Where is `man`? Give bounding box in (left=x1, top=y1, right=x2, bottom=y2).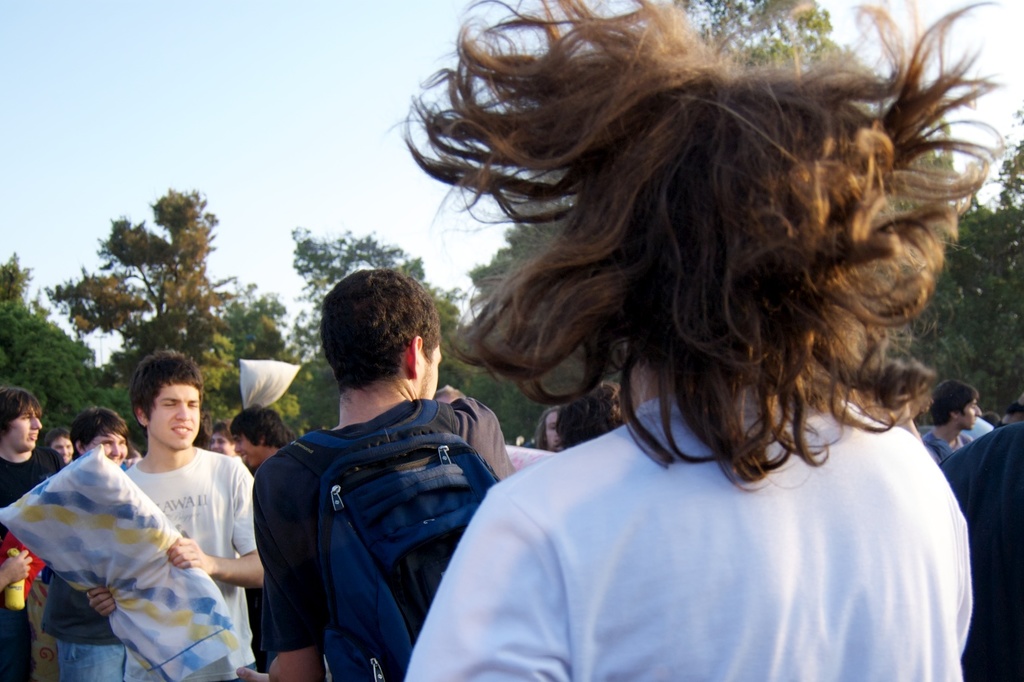
(left=0, top=376, right=68, bottom=681).
